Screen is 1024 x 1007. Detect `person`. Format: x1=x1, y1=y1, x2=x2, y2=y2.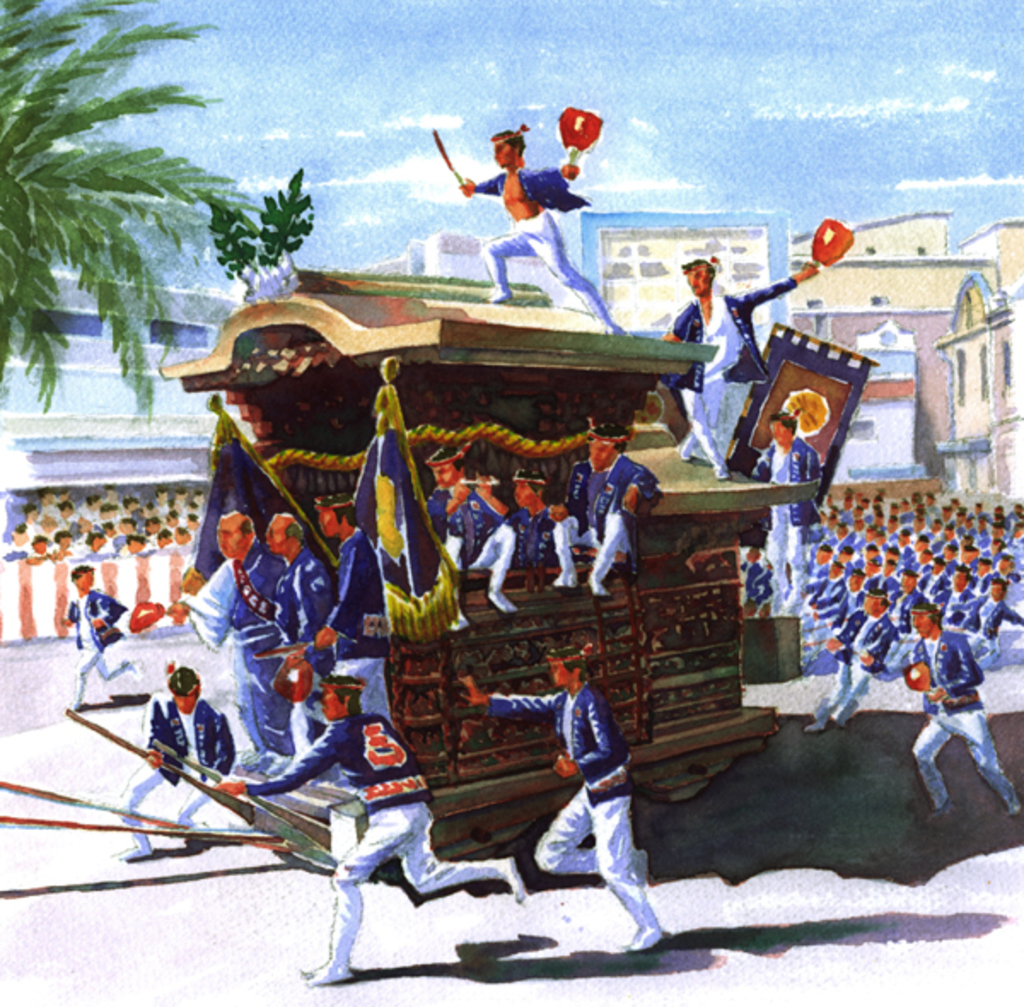
x1=546, y1=410, x2=660, y2=589.
